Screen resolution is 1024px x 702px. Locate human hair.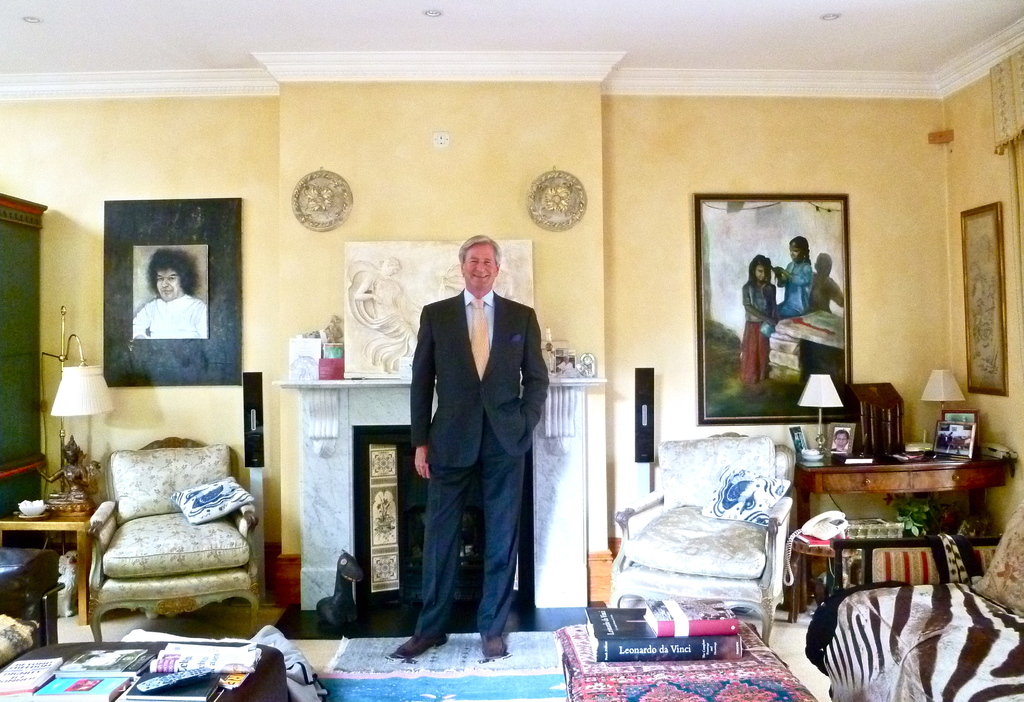
(left=787, top=235, right=810, bottom=261).
